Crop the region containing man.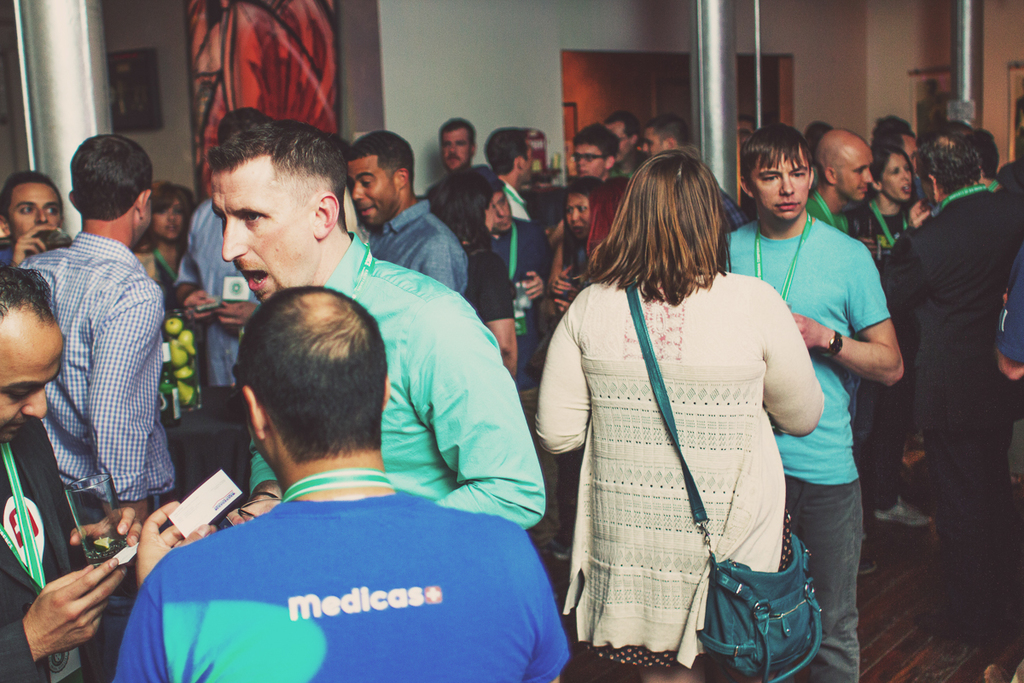
Crop region: 423 120 484 192.
